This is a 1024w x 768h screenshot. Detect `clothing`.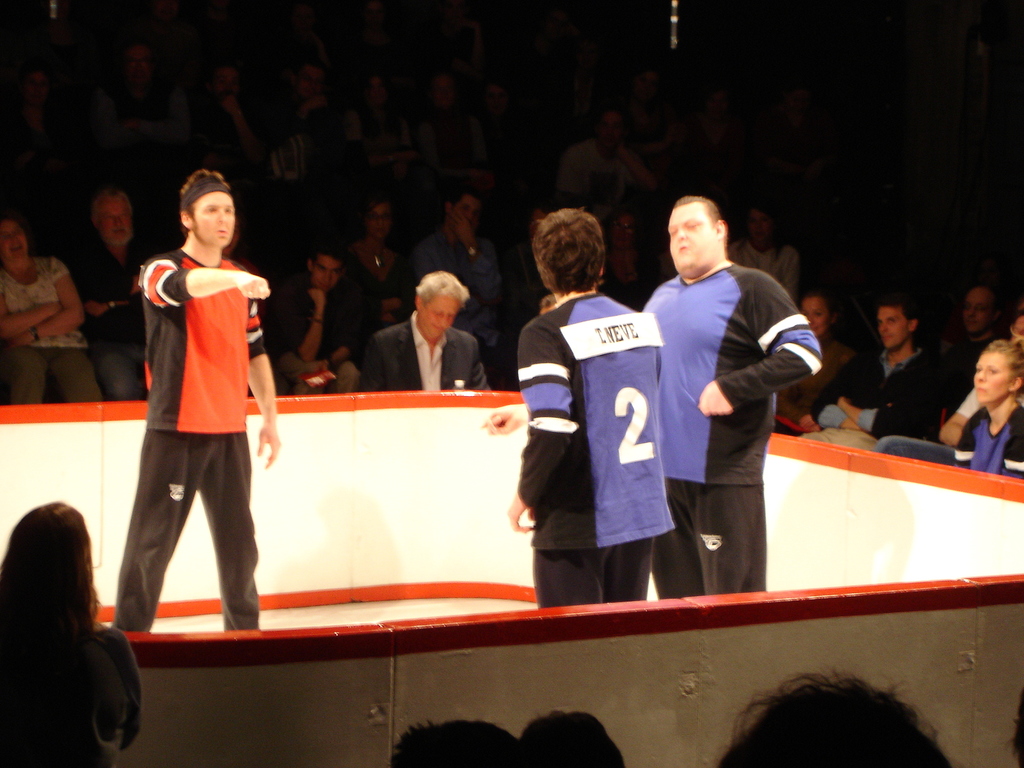
{"left": 360, "top": 312, "right": 497, "bottom": 389}.
